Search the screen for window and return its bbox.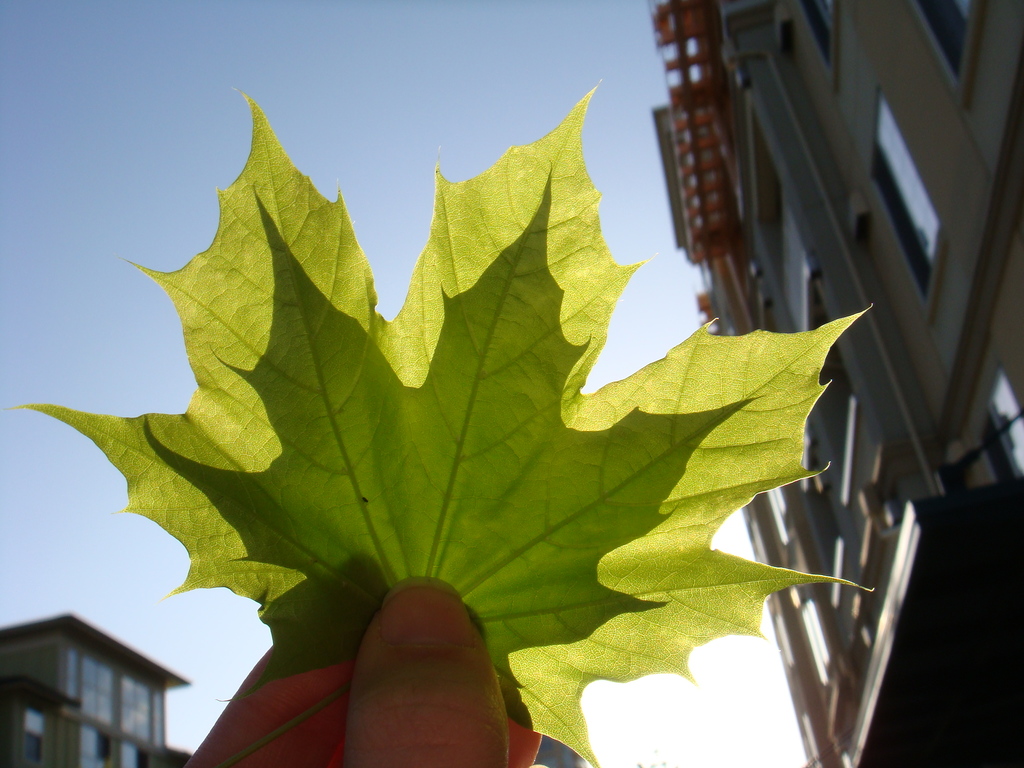
Found: {"left": 16, "top": 703, "right": 44, "bottom": 767}.
